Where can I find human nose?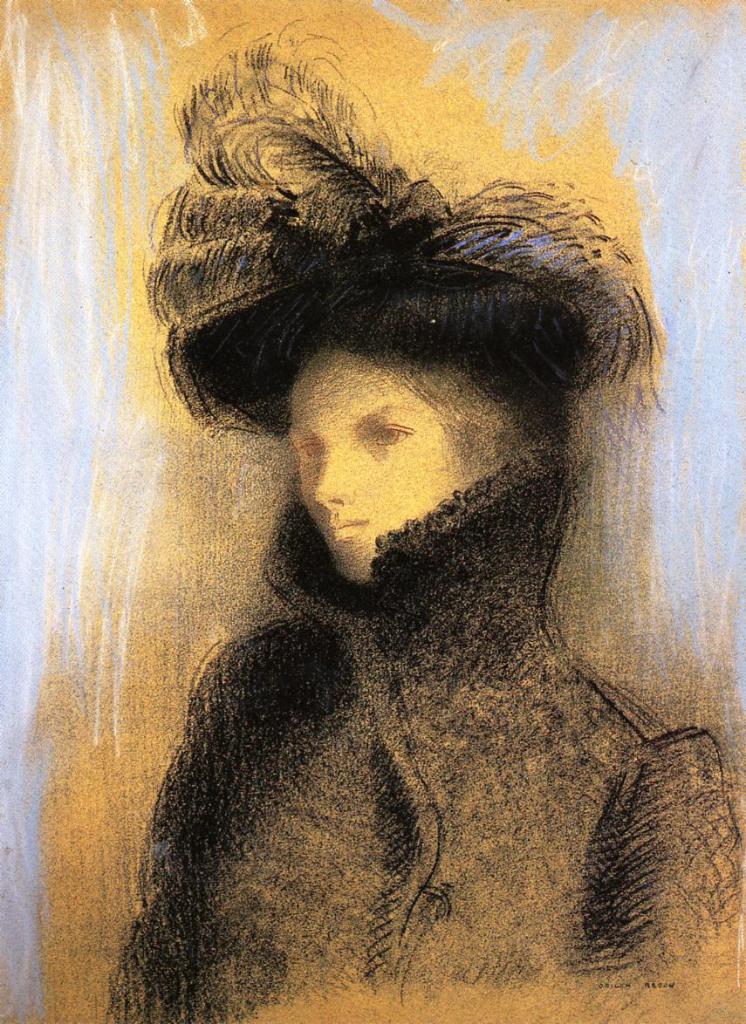
You can find it at 314 447 353 513.
